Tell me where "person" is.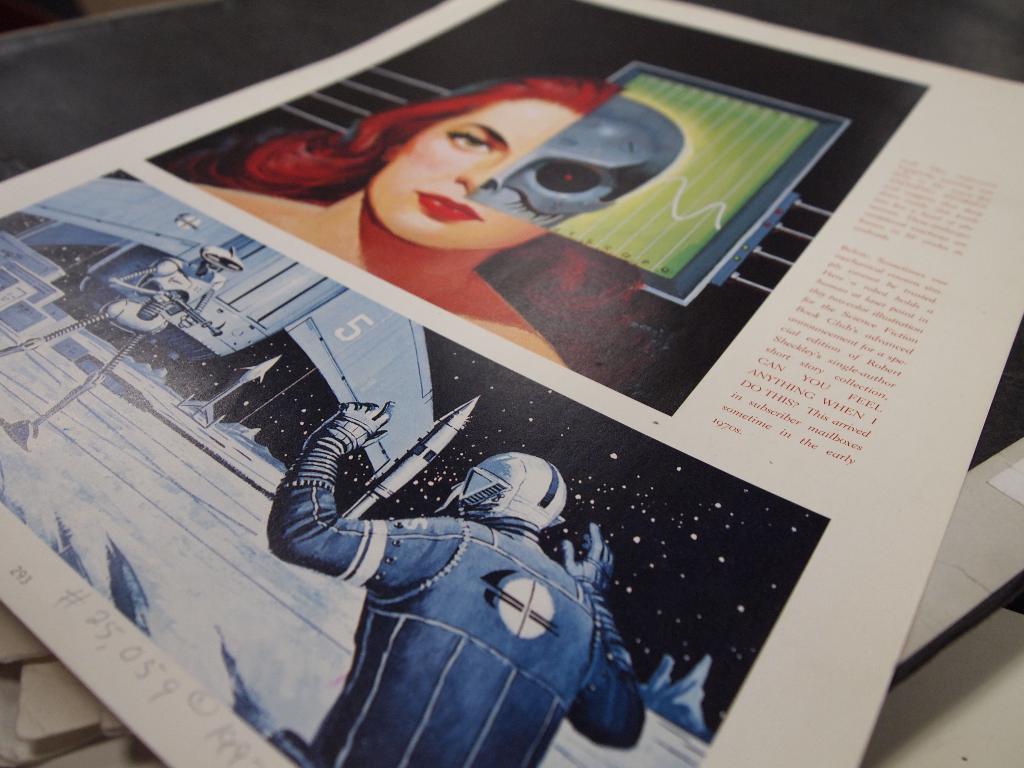
"person" is at box(269, 362, 623, 744).
